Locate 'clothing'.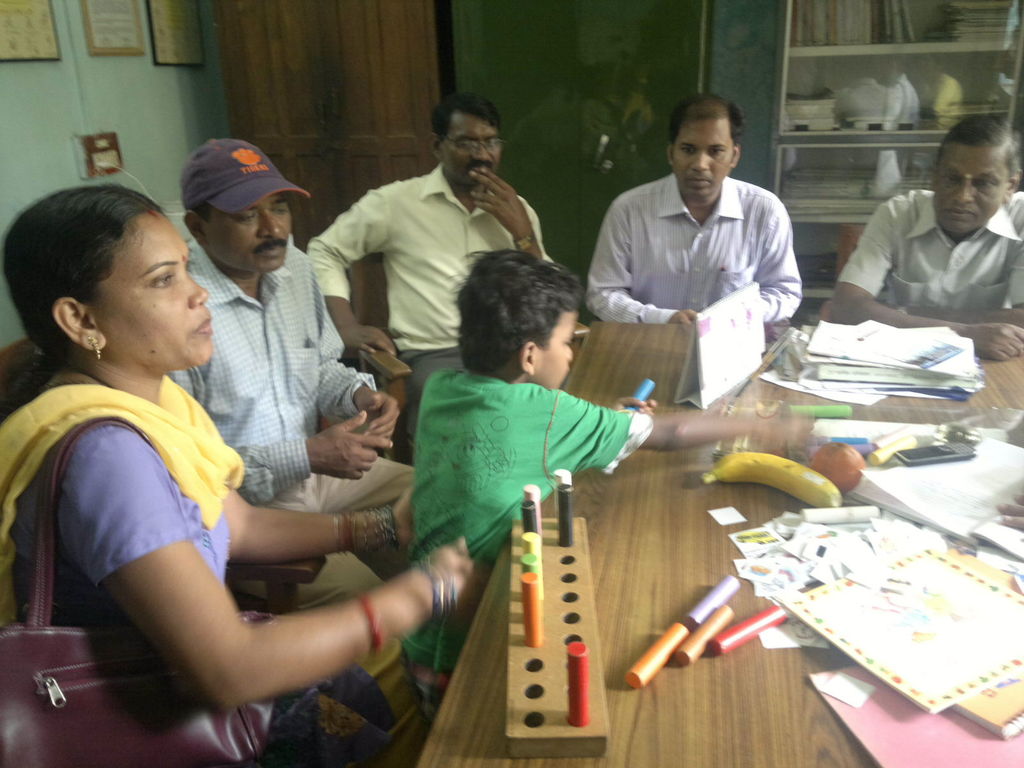
Bounding box: select_region(307, 164, 551, 457).
